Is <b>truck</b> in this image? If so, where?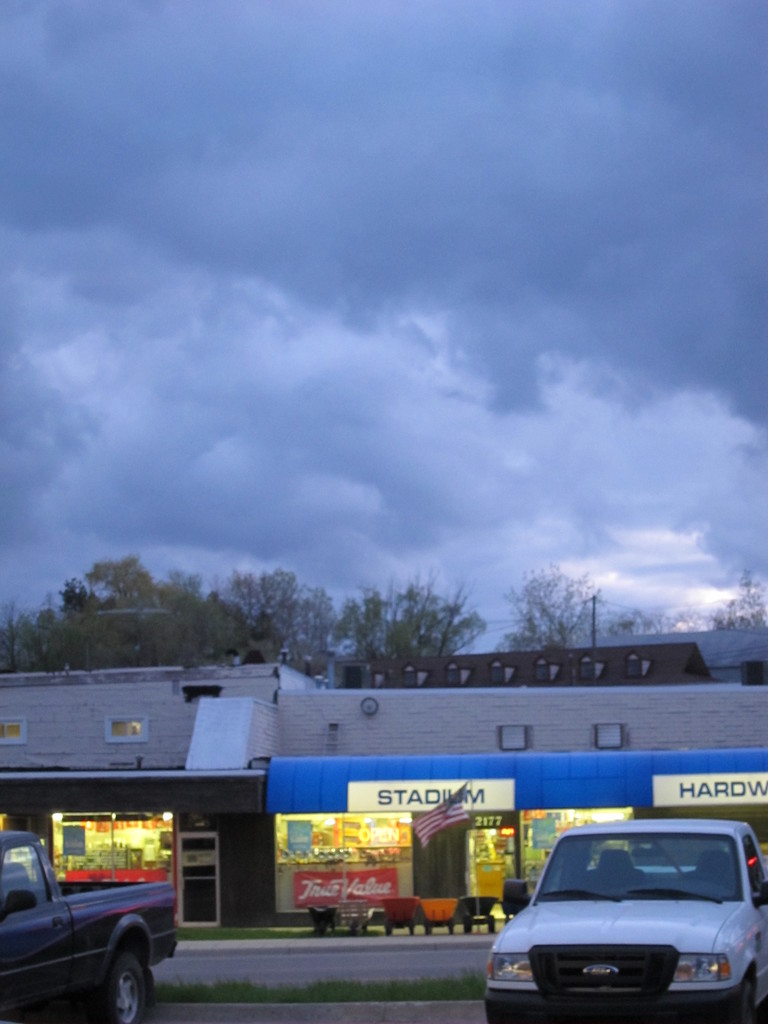
Yes, at left=0, top=819, right=190, bottom=1023.
